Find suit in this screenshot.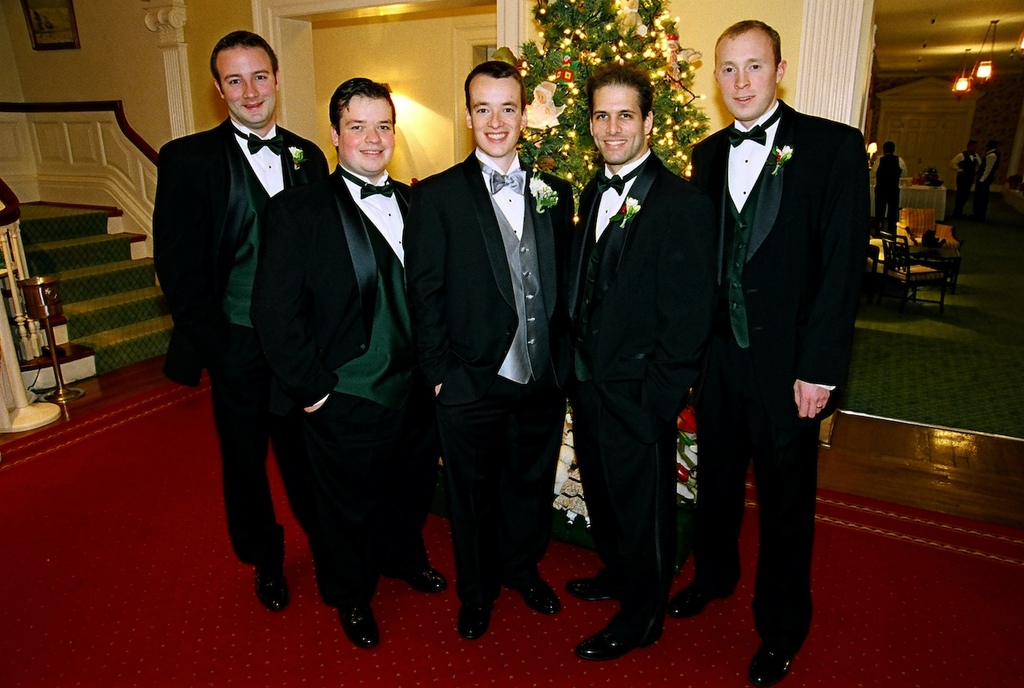
The bounding box for suit is <region>151, 117, 334, 575</region>.
